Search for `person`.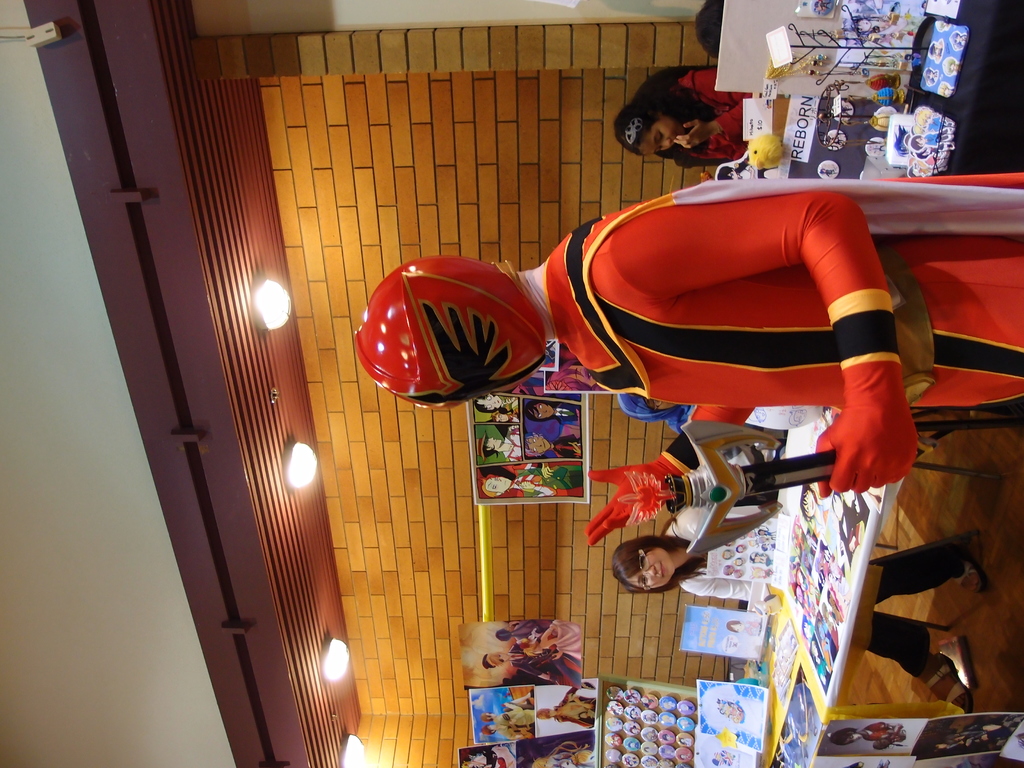
Found at (x1=459, y1=744, x2=515, y2=767).
